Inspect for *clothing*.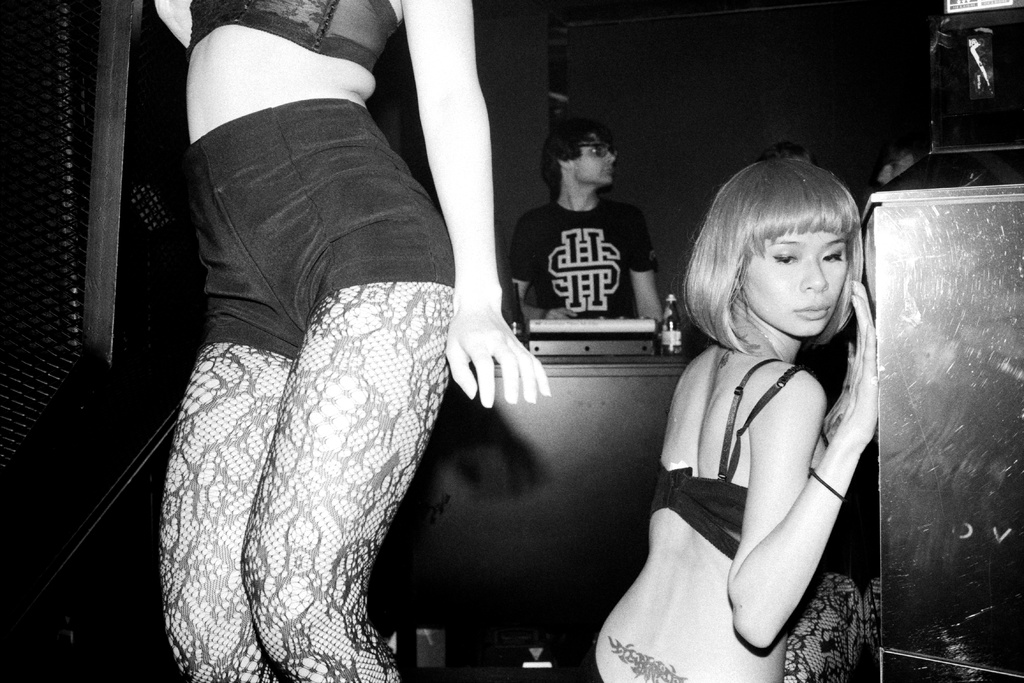
Inspection: {"left": 641, "top": 285, "right": 881, "bottom": 646}.
